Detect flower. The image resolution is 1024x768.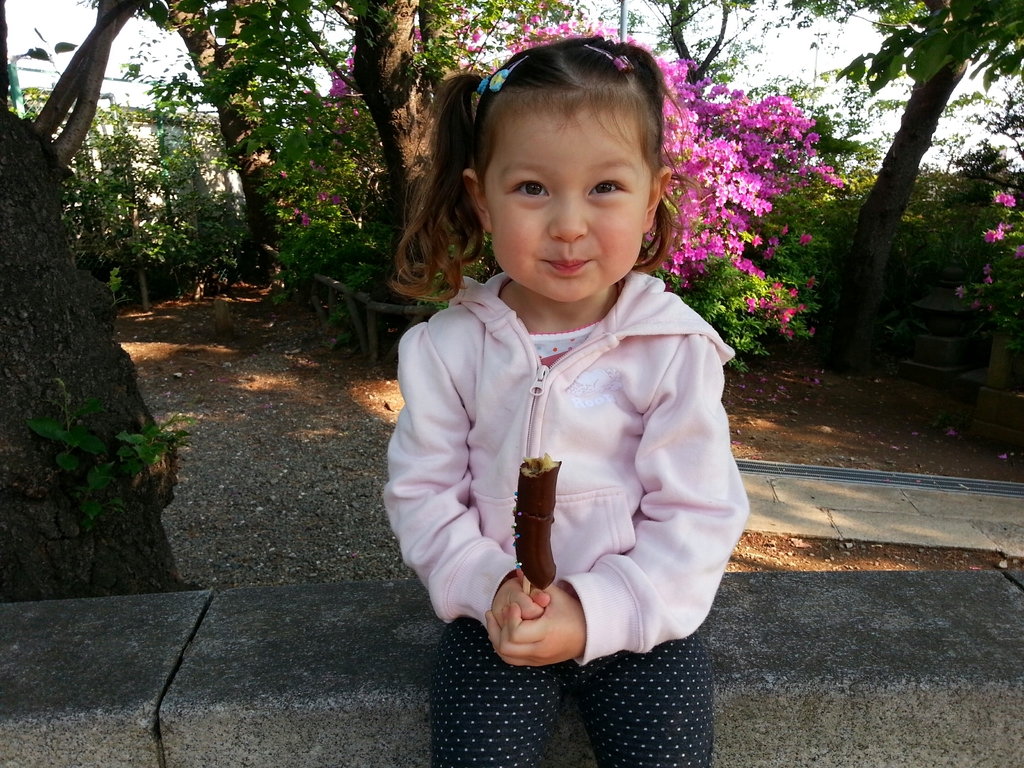
[left=330, top=47, right=361, bottom=100].
